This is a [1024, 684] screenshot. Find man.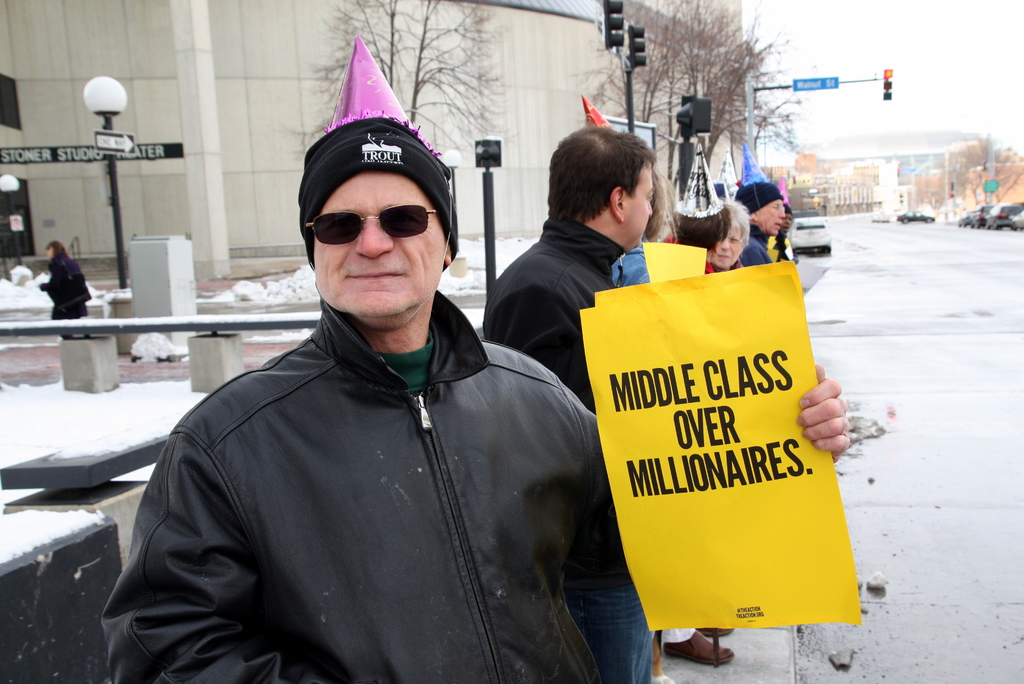
Bounding box: 476:119:652:417.
